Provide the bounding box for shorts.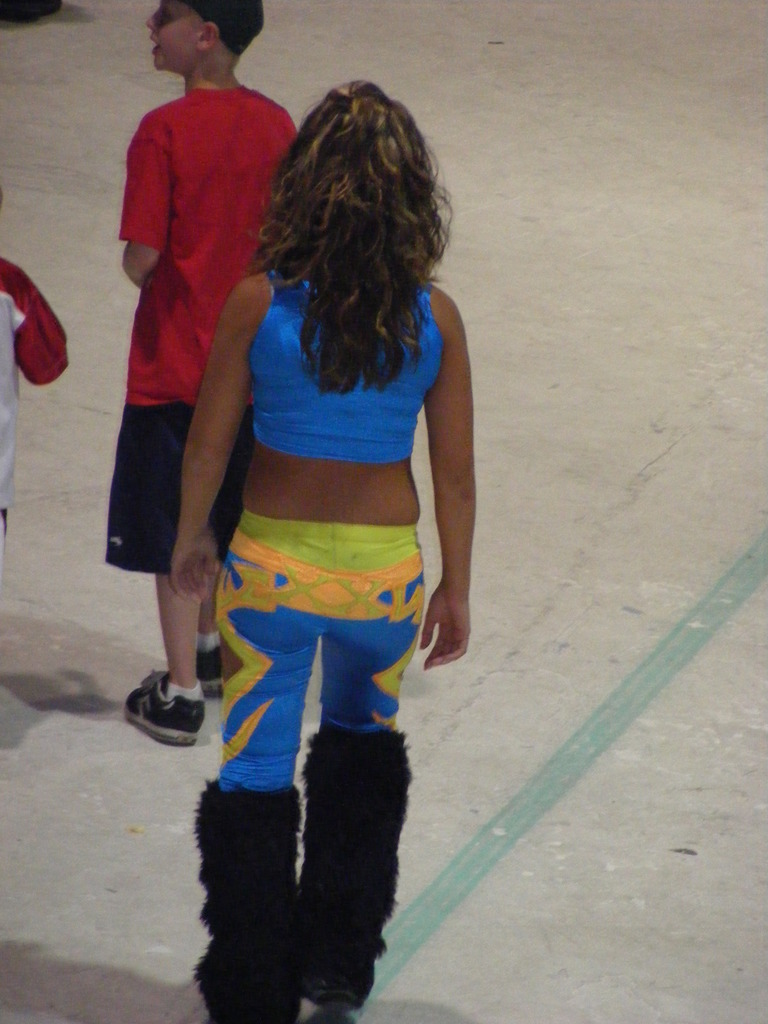
region(104, 396, 254, 572).
